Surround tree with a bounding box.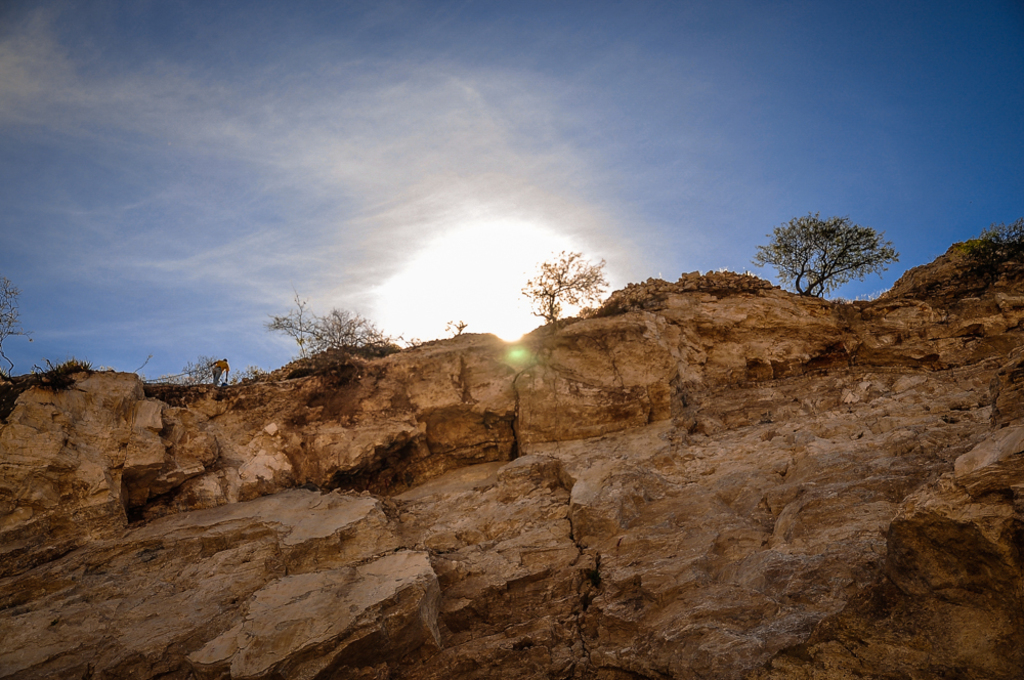
(266,301,401,366).
